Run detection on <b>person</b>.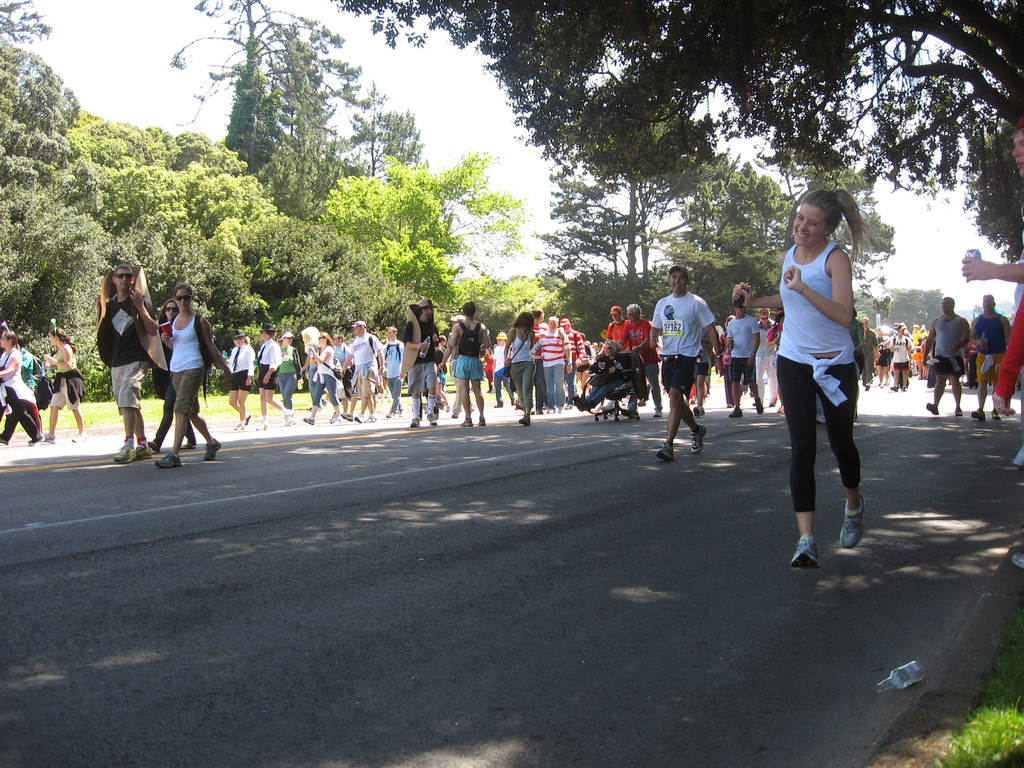
Result: (438,296,492,431).
